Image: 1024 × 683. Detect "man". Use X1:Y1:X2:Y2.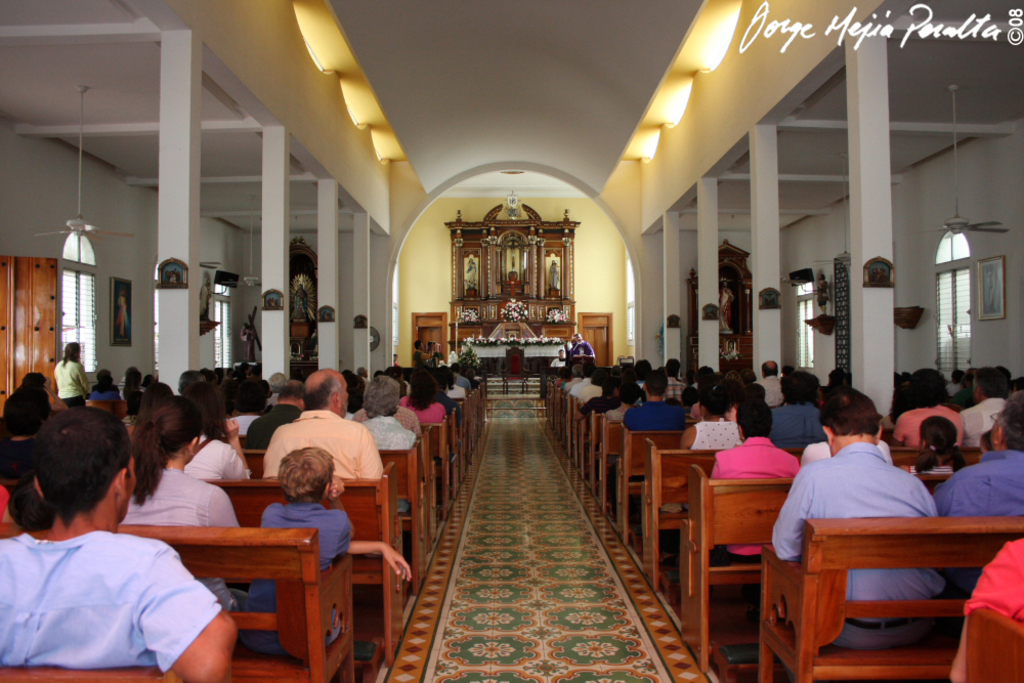
756:359:782:407.
